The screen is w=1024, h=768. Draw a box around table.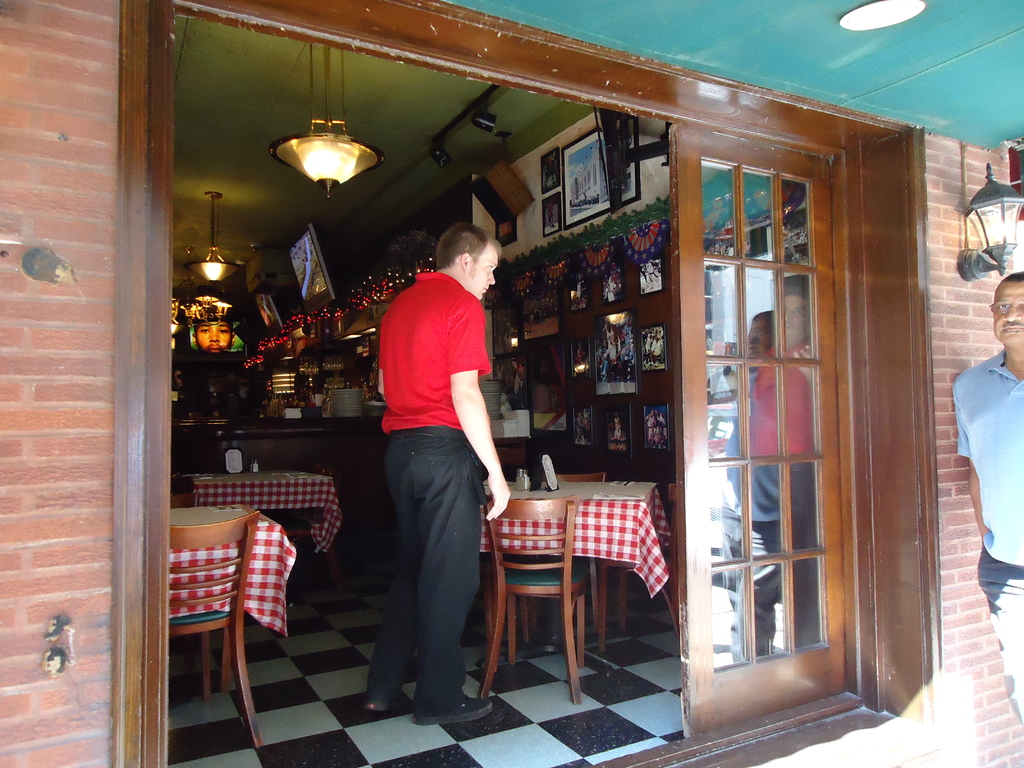
x1=509 y1=477 x2=677 y2=684.
